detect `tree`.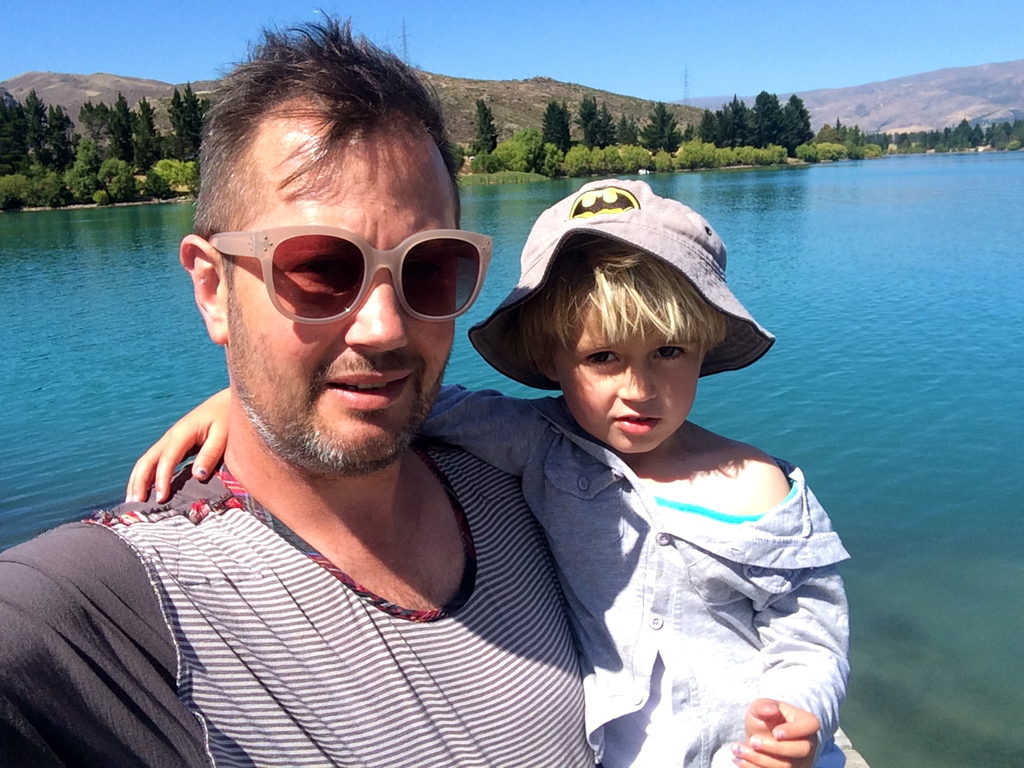
Detected at x1=617 y1=111 x2=642 y2=146.
